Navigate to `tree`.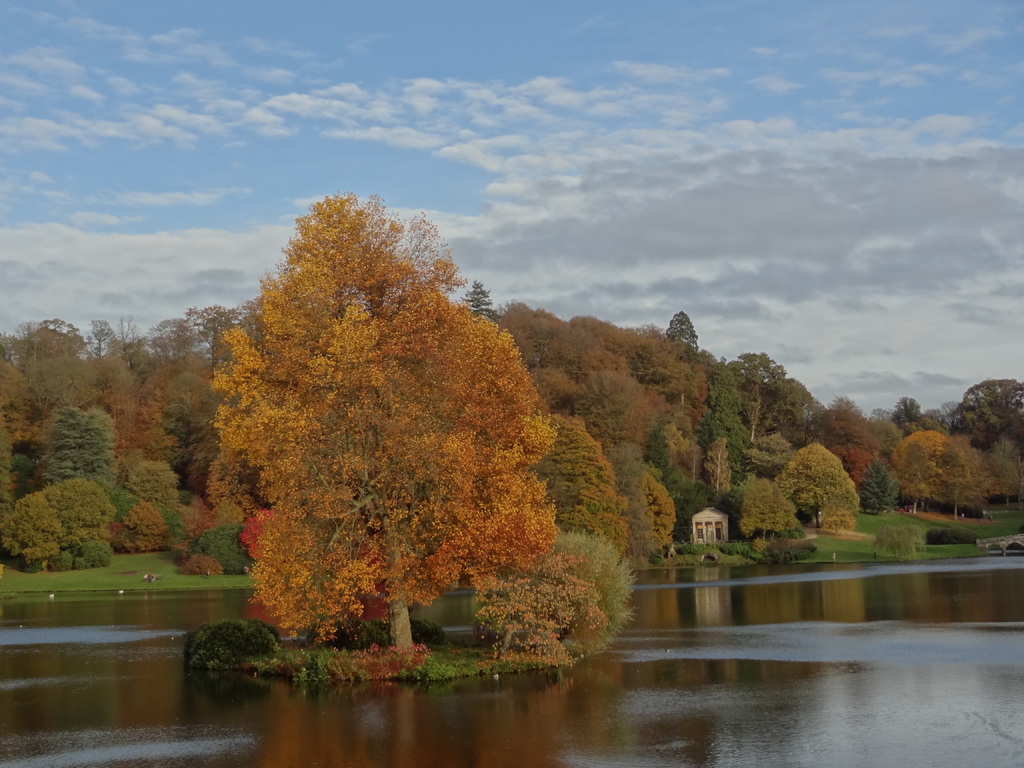
Navigation target: 700,361,746,476.
